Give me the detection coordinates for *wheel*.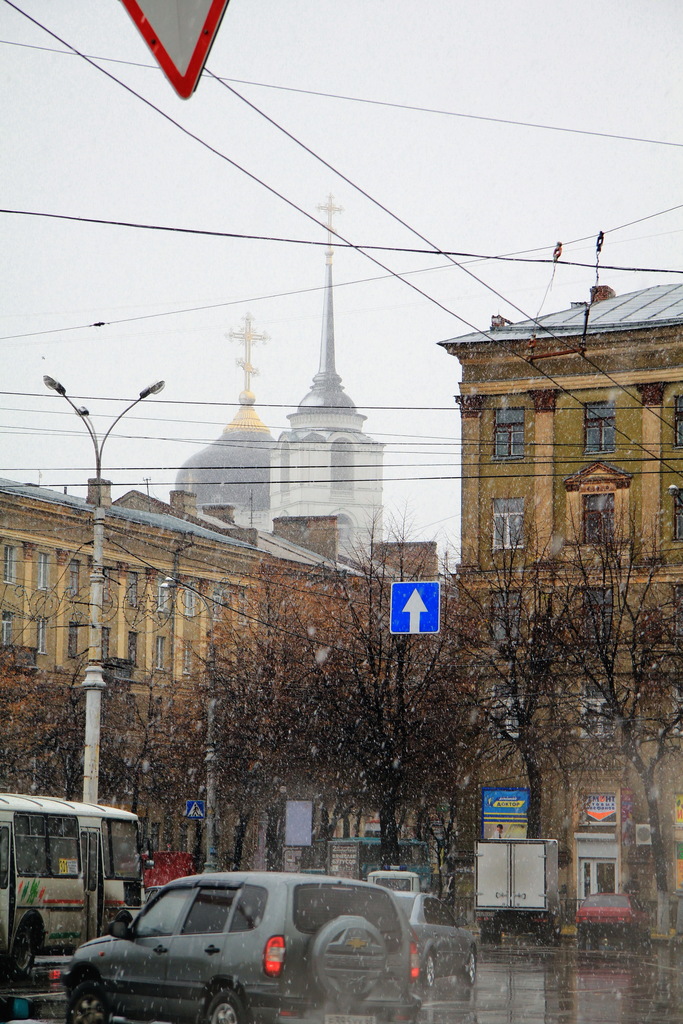
<box>63,977,113,1023</box>.
